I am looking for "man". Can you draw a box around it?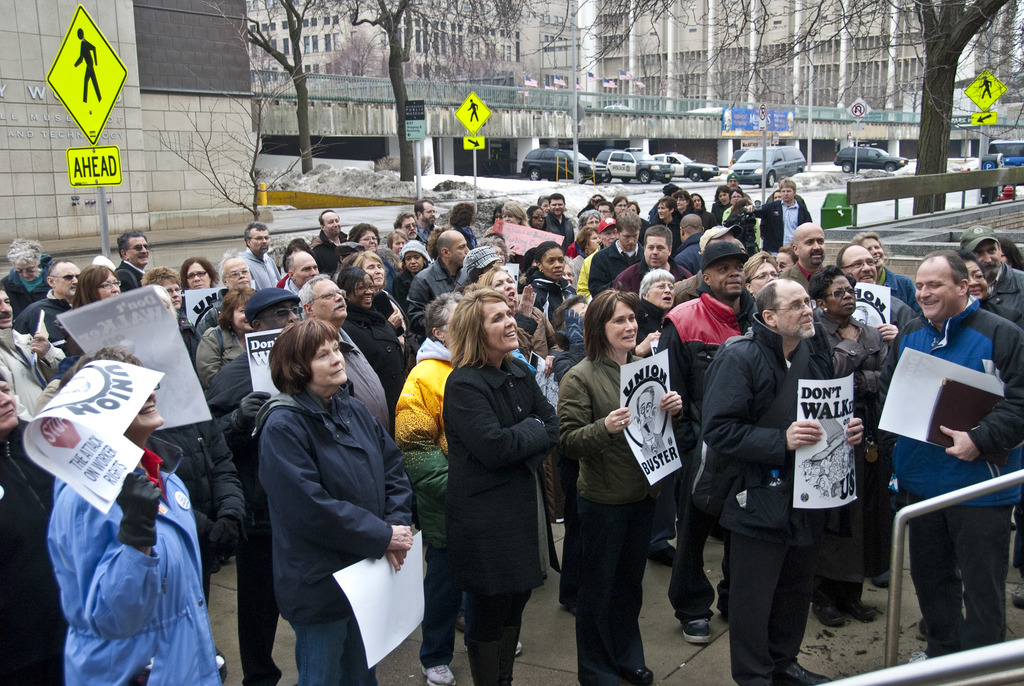
Sure, the bounding box is [656, 241, 758, 646].
